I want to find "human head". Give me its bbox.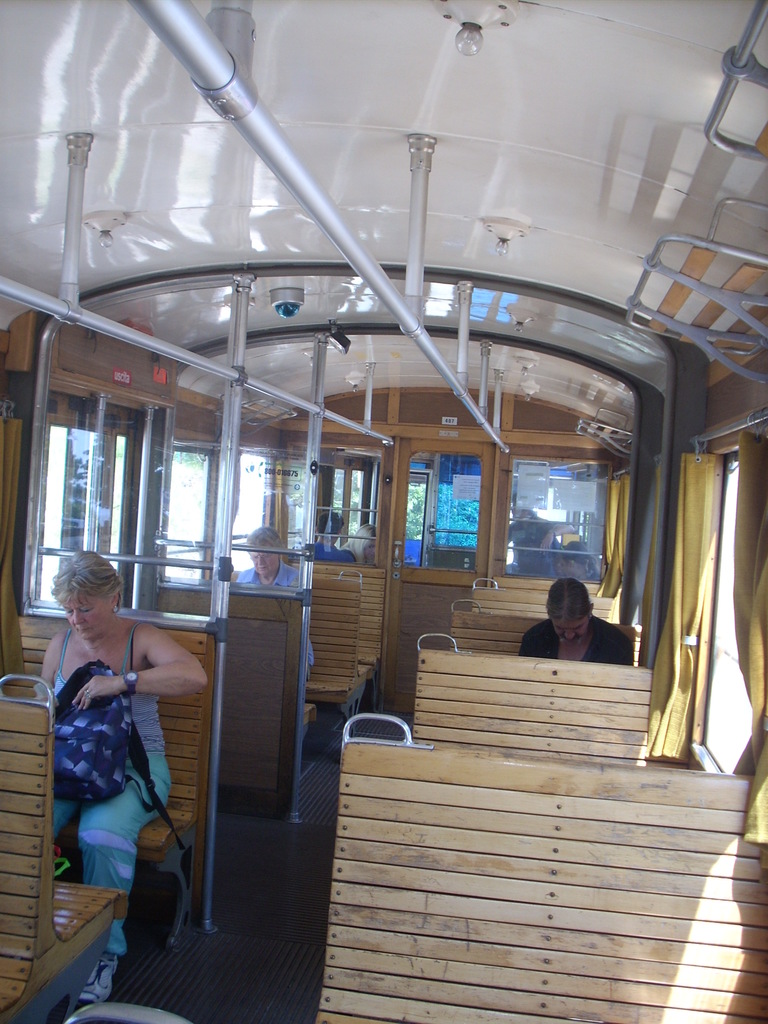
[317, 511, 346, 543].
